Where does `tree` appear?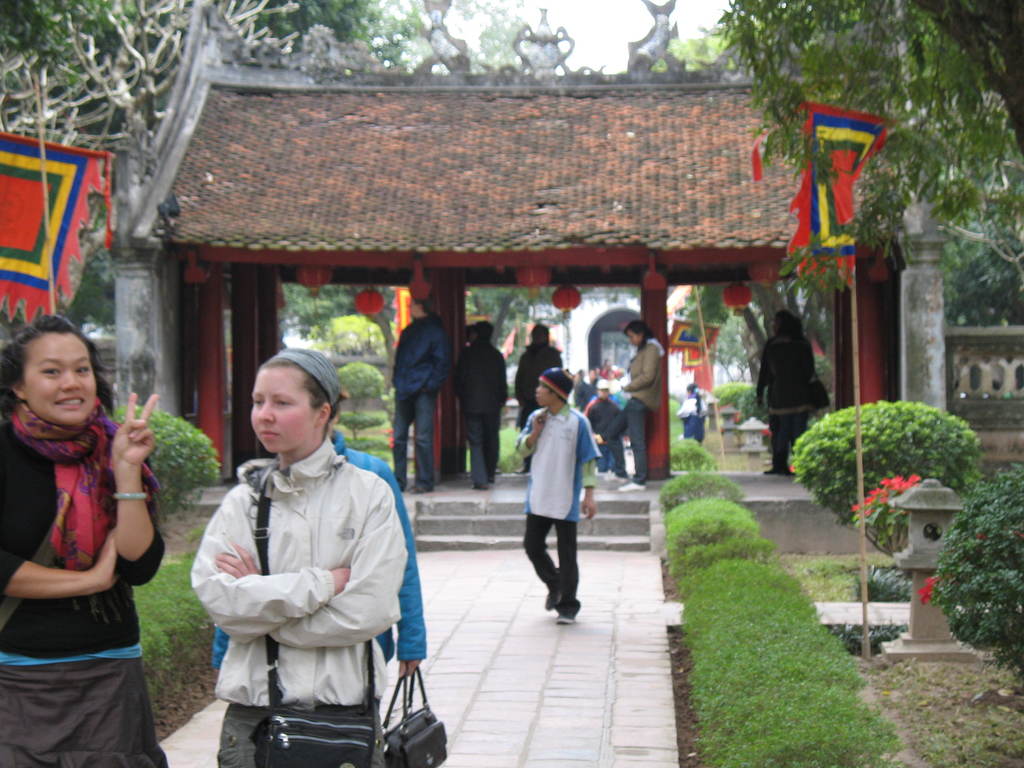
Appears at crop(712, 0, 1022, 338).
